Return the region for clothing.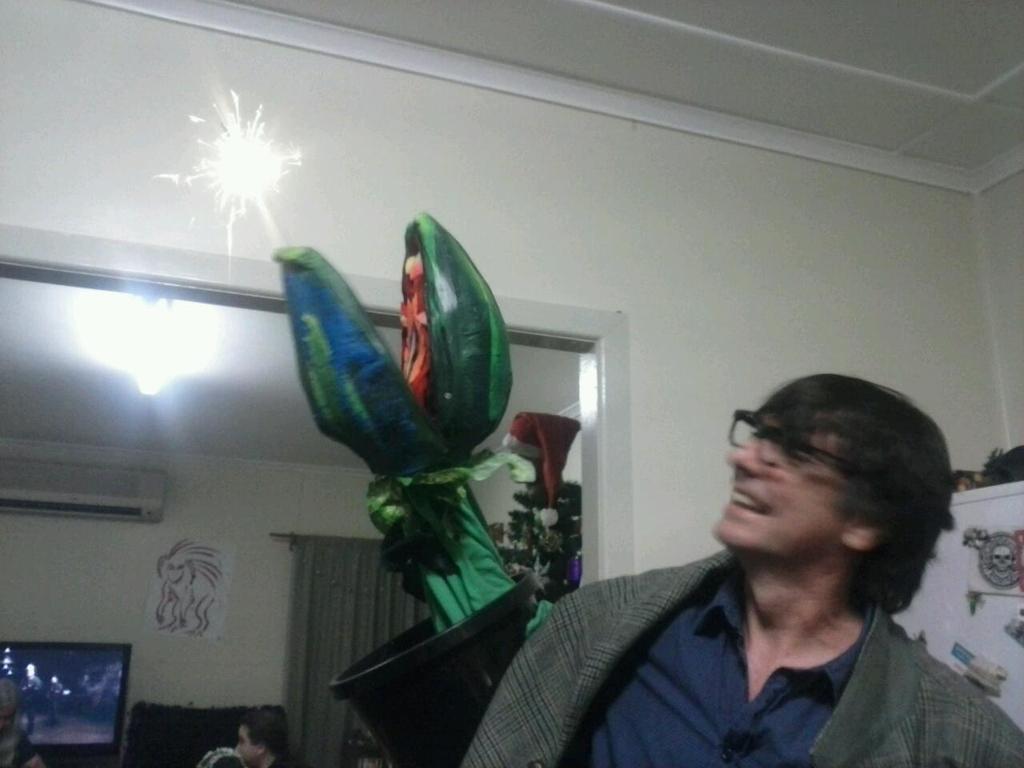
{"x1": 471, "y1": 501, "x2": 980, "y2": 764}.
